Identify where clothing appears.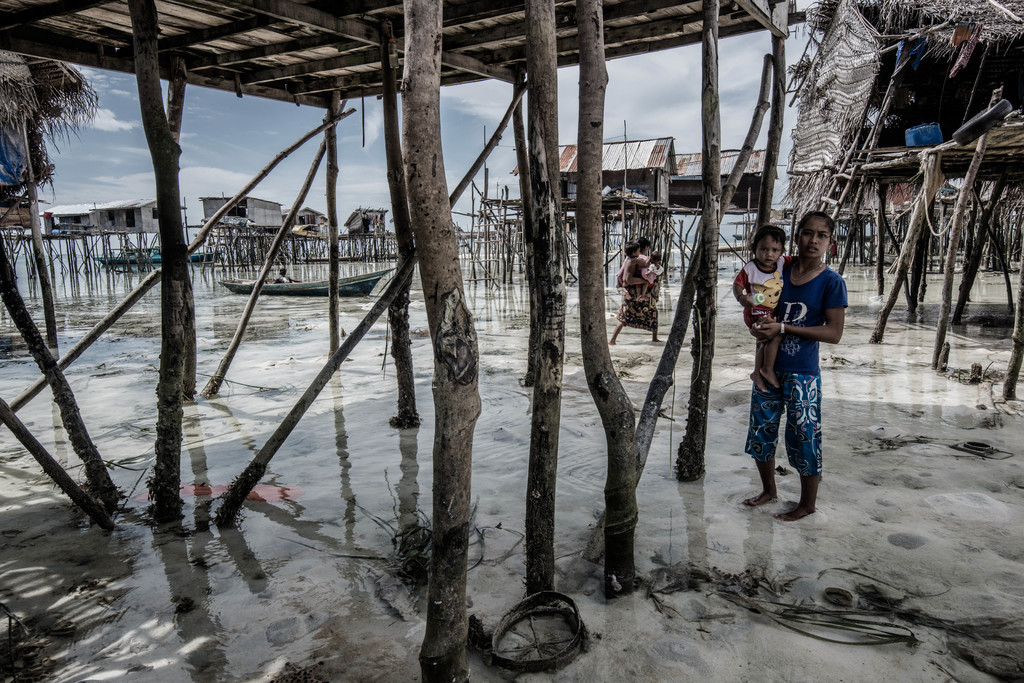
Appears at bbox=(744, 255, 786, 336).
